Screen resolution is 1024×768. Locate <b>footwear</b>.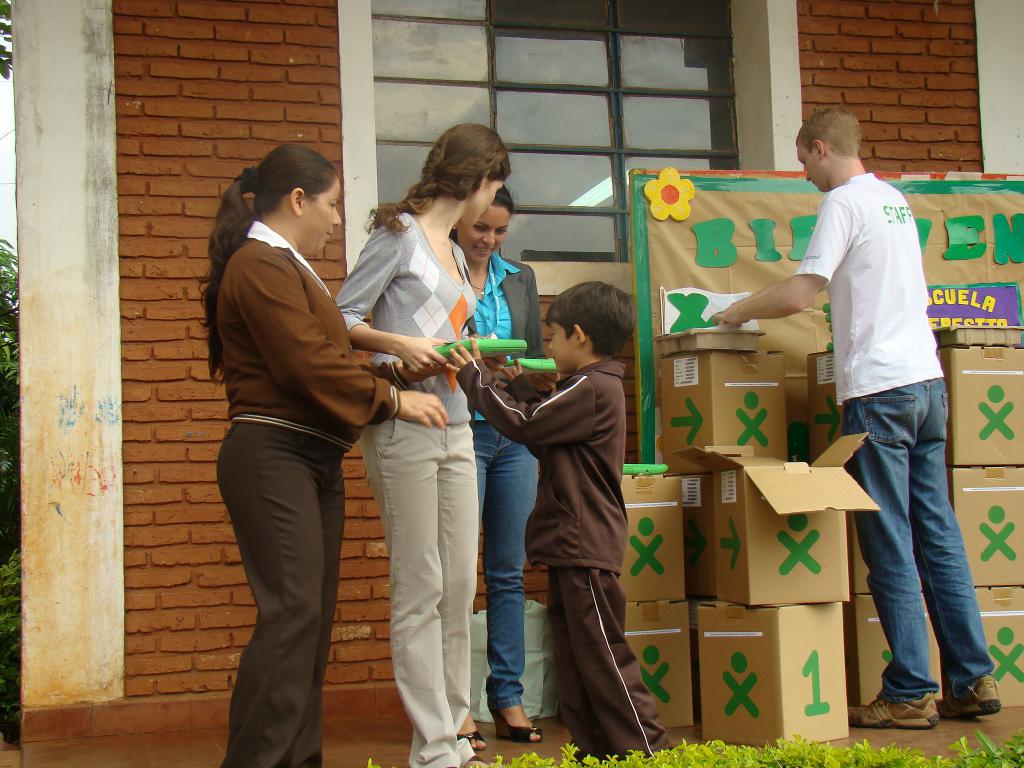
Rect(847, 692, 932, 728).
